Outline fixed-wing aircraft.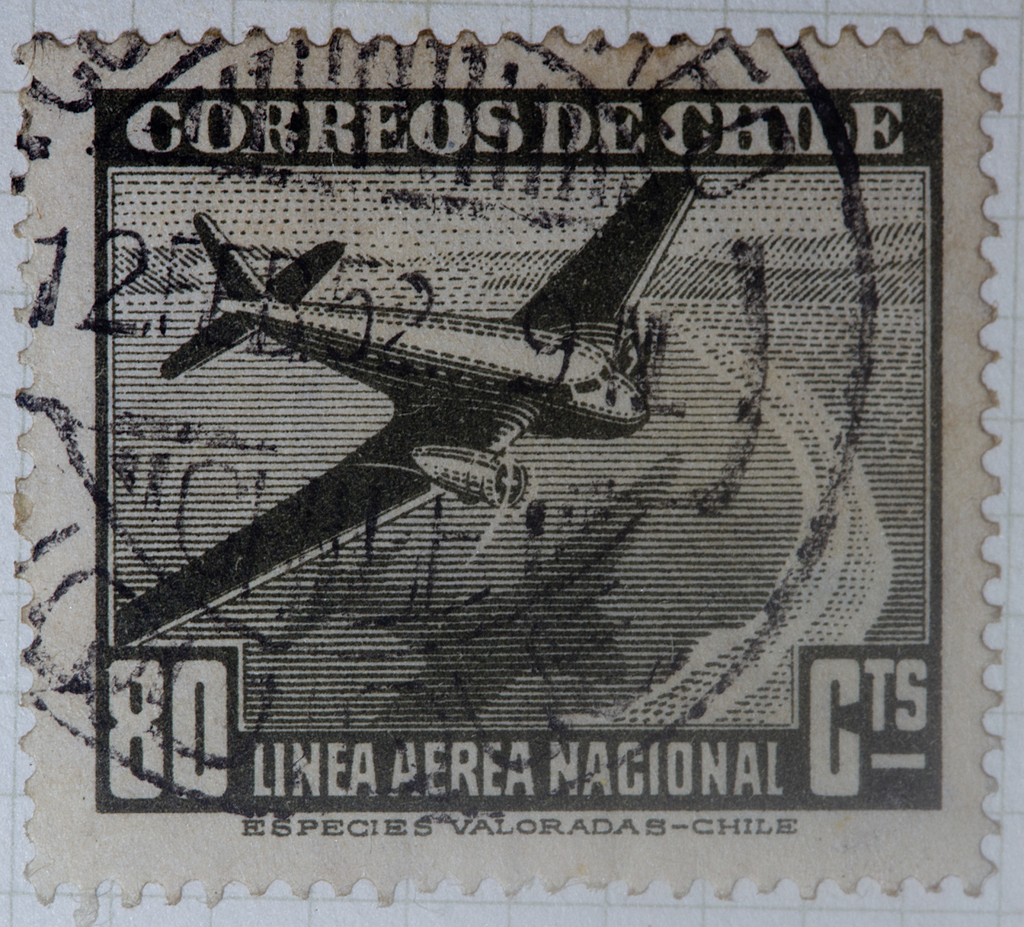
Outline: <bbox>113, 165, 711, 653</bbox>.
